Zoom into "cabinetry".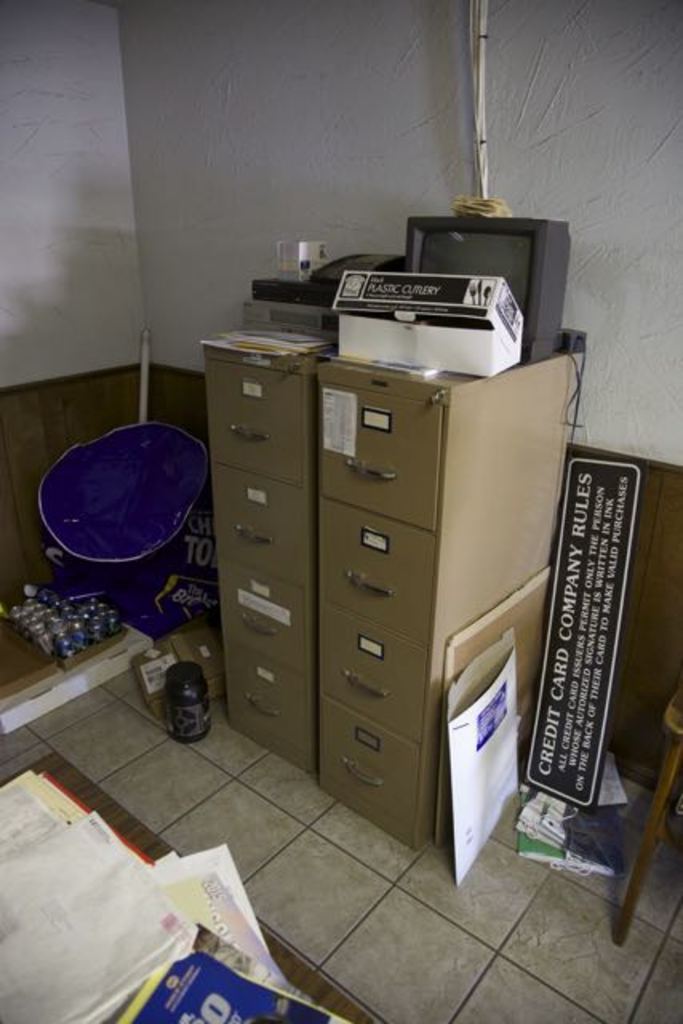
Zoom target: [x1=301, y1=374, x2=461, y2=534].
